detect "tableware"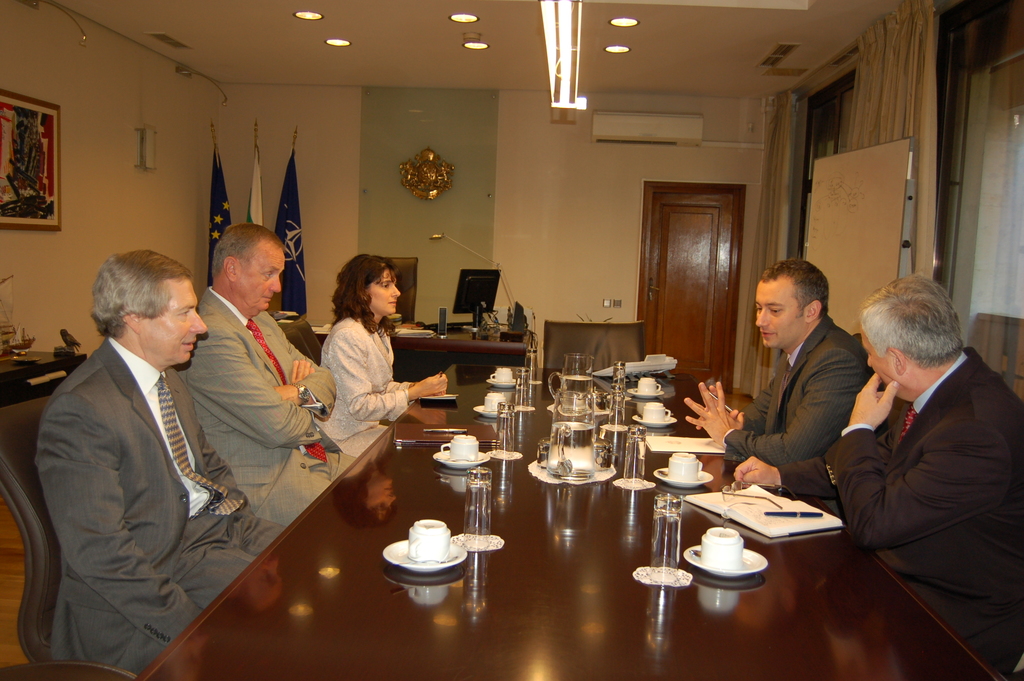
box(386, 520, 484, 591)
